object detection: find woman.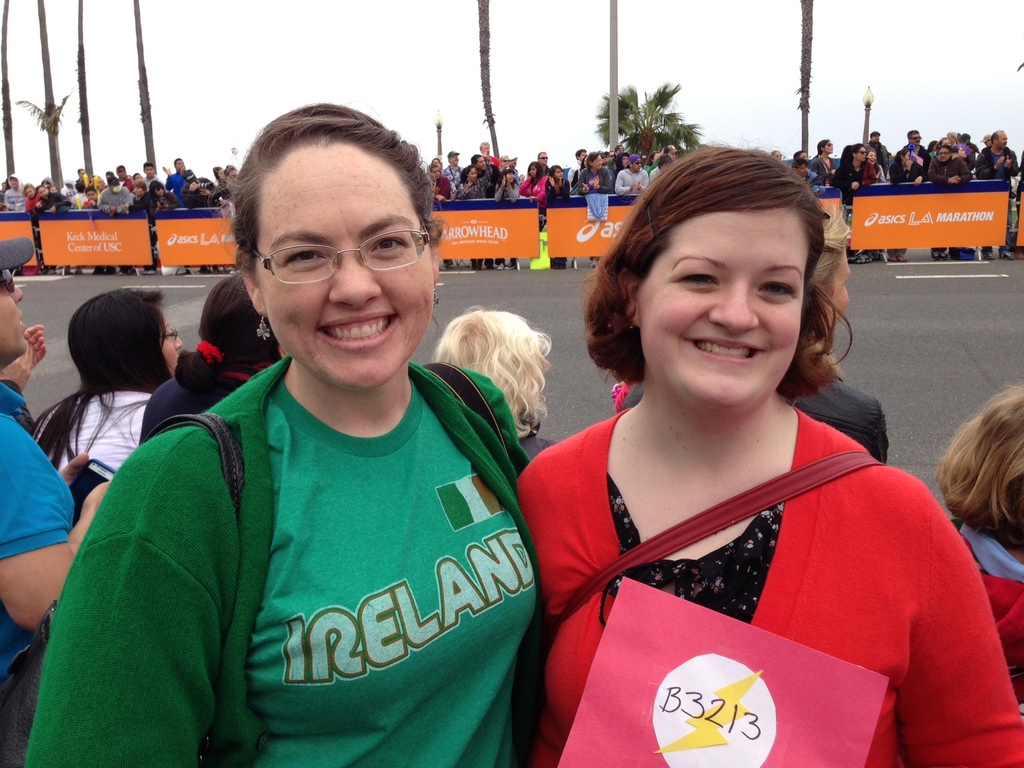
rect(829, 140, 876, 263).
